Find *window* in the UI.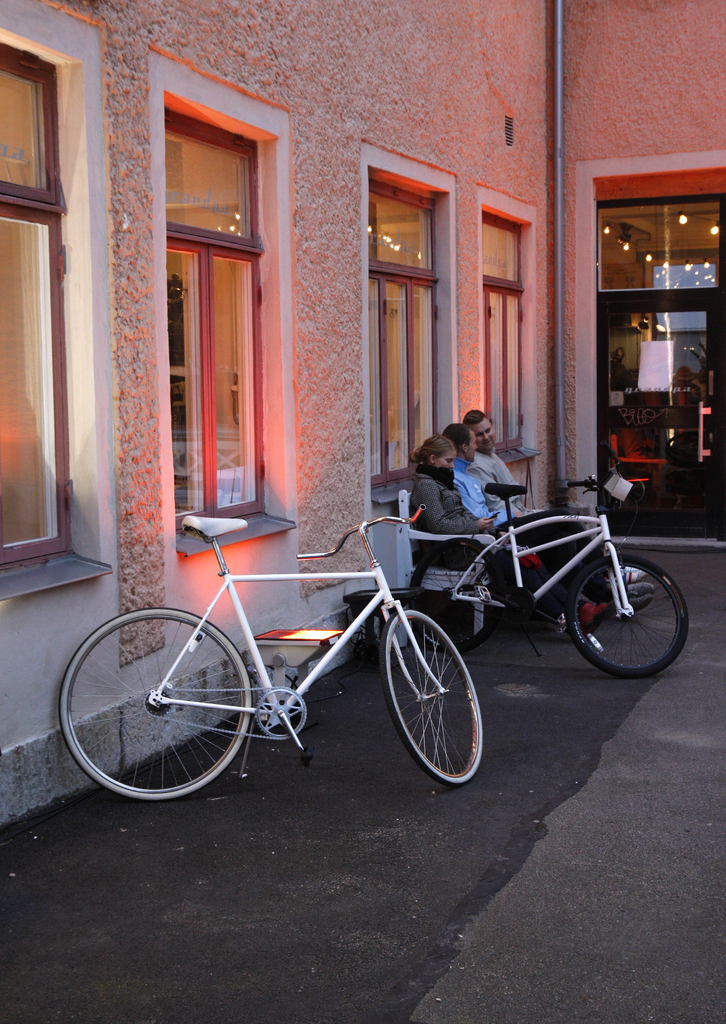
UI element at region(373, 181, 451, 488).
